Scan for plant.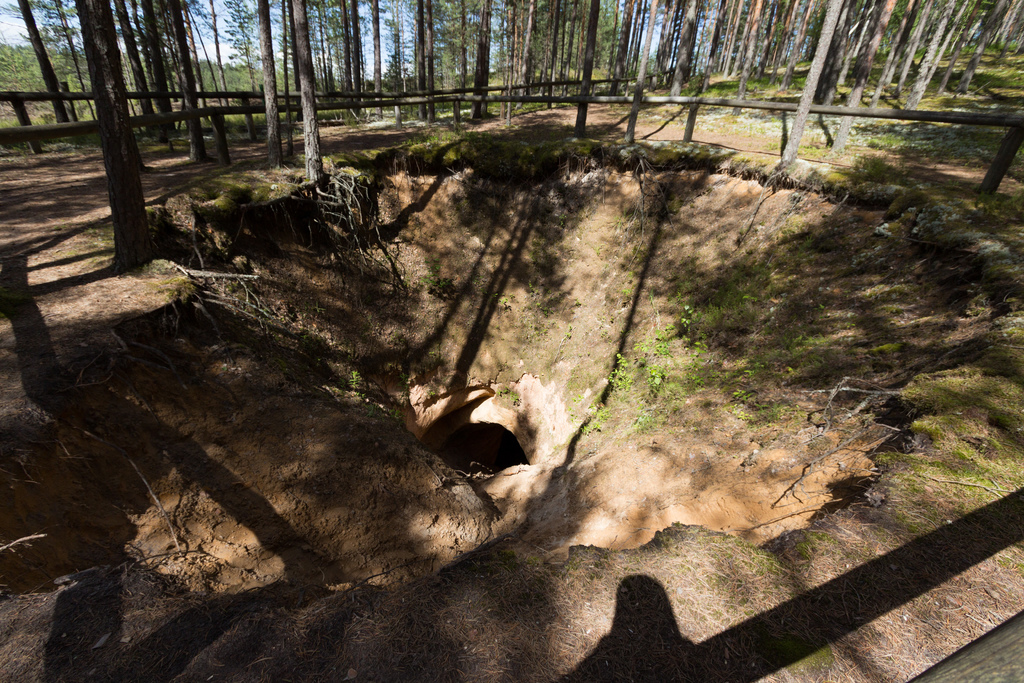
Scan result: <bbox>601, 349, 638, 386</bbox>.
